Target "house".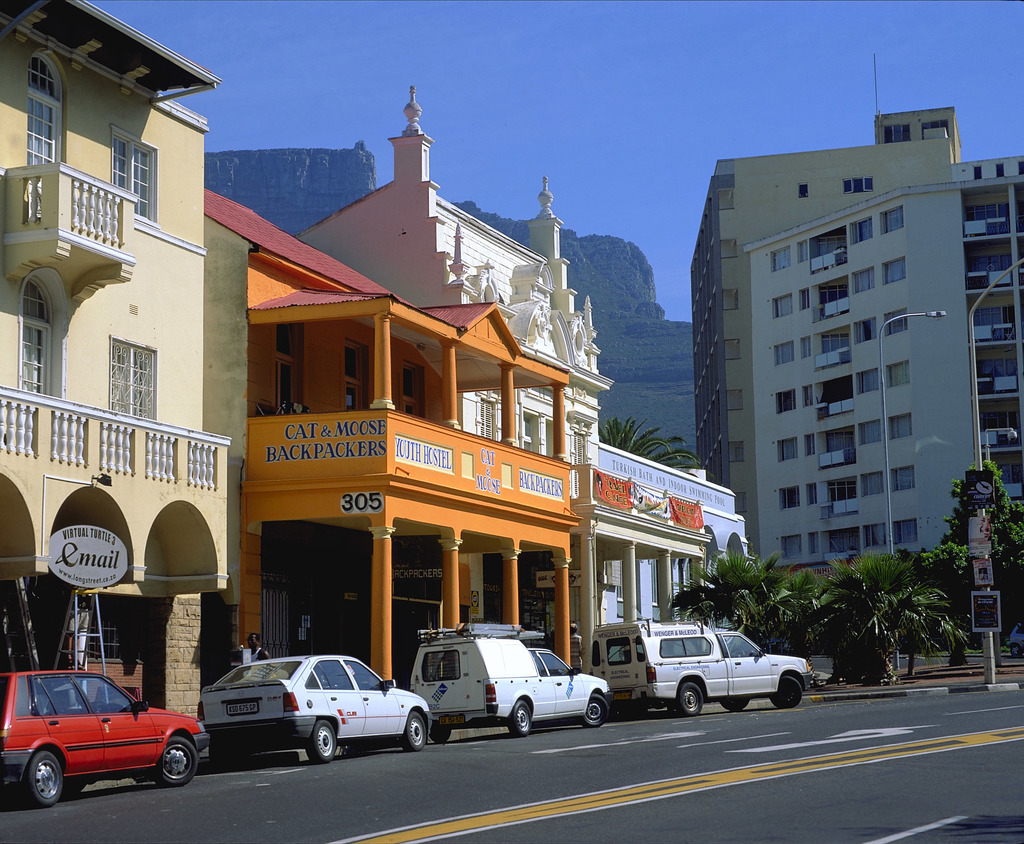
Target region: <region>281, 88, 761, 628</region>.
